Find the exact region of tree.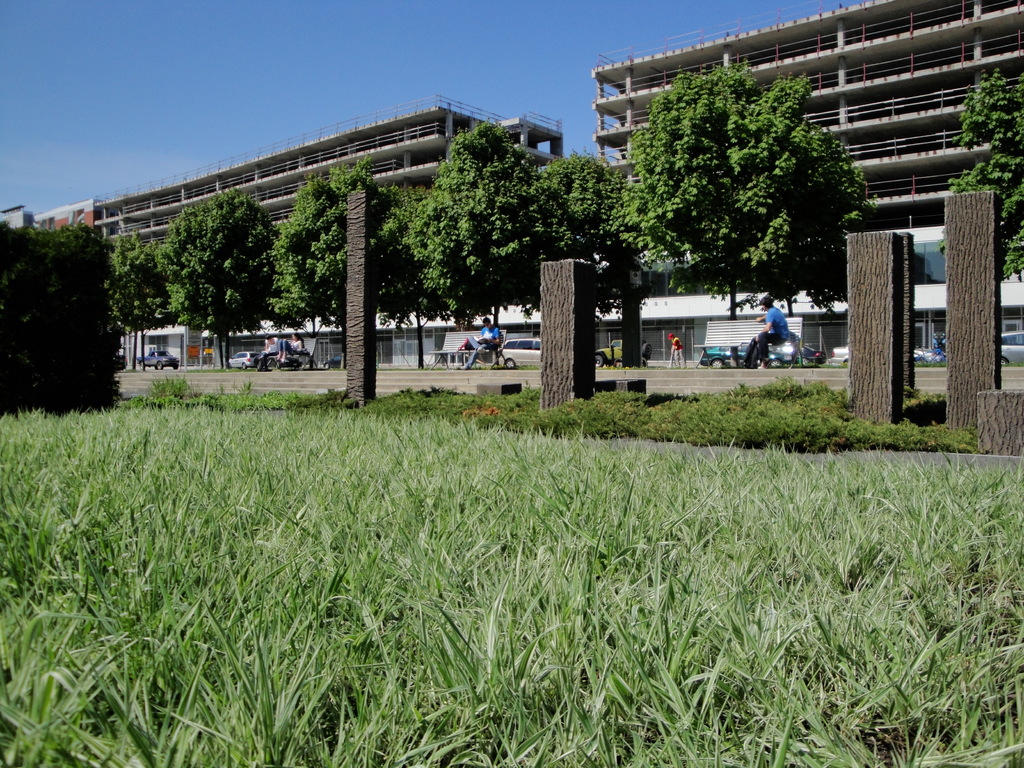
Exact region: (945, 68, 1023, 281).
